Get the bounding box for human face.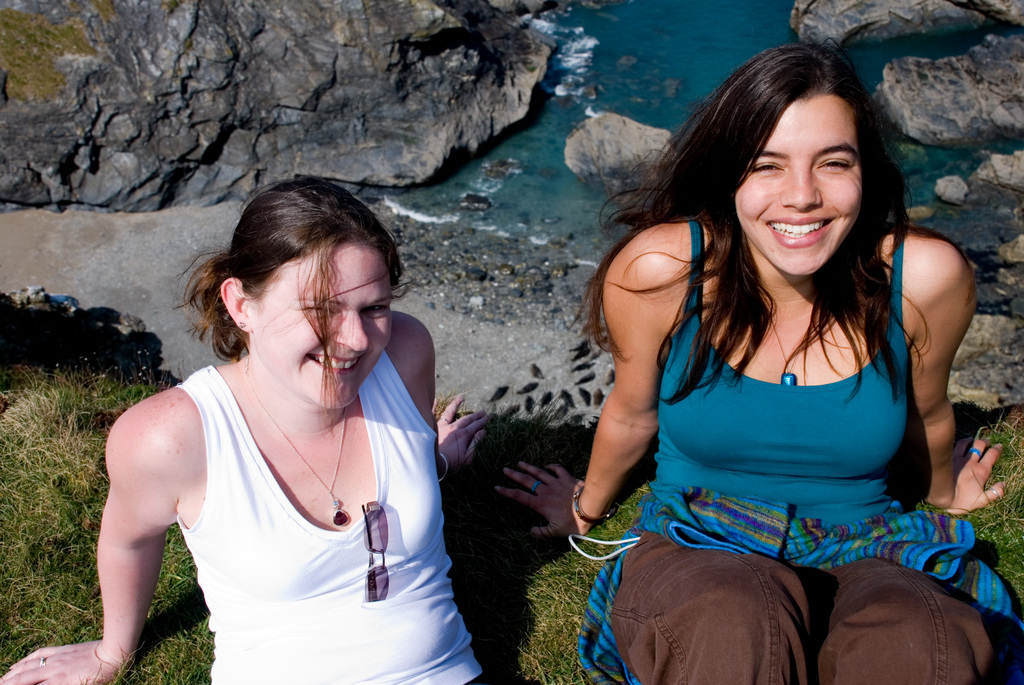
select_region(246, 243, 397, 408).
